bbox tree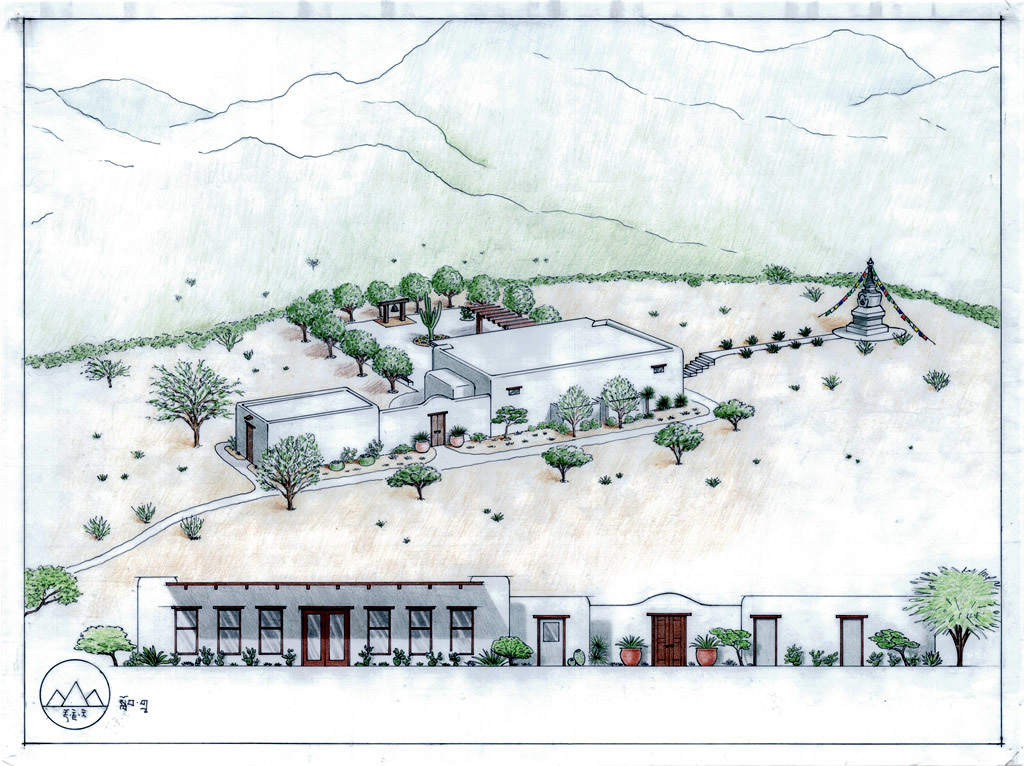
box(465, 271, 501, 307)
